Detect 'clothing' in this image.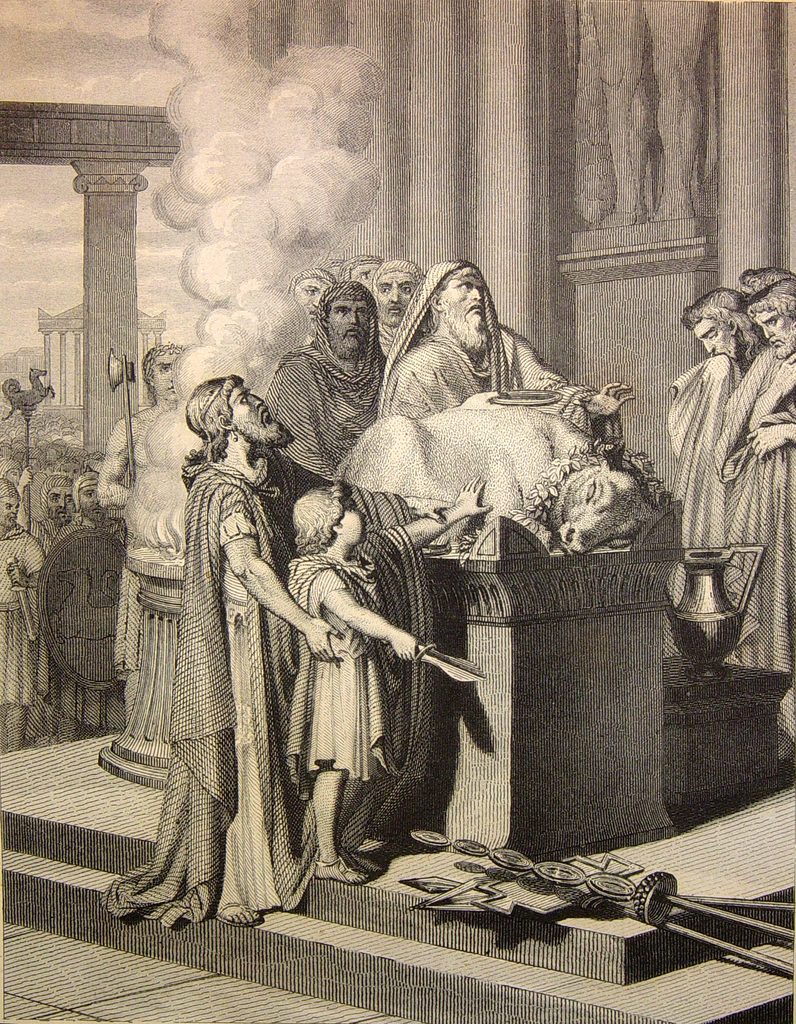
Detection: <bbox>670, 340, 795, 675</bbox>.
